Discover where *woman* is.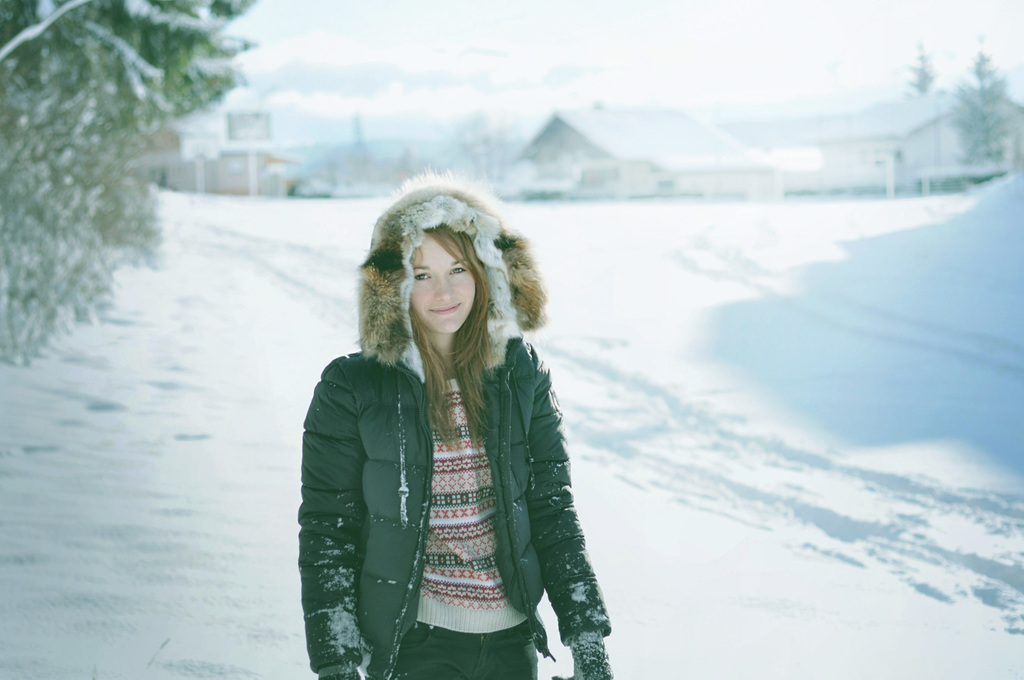
Discovered at left=281, top=174, right=612, bottom=679.
